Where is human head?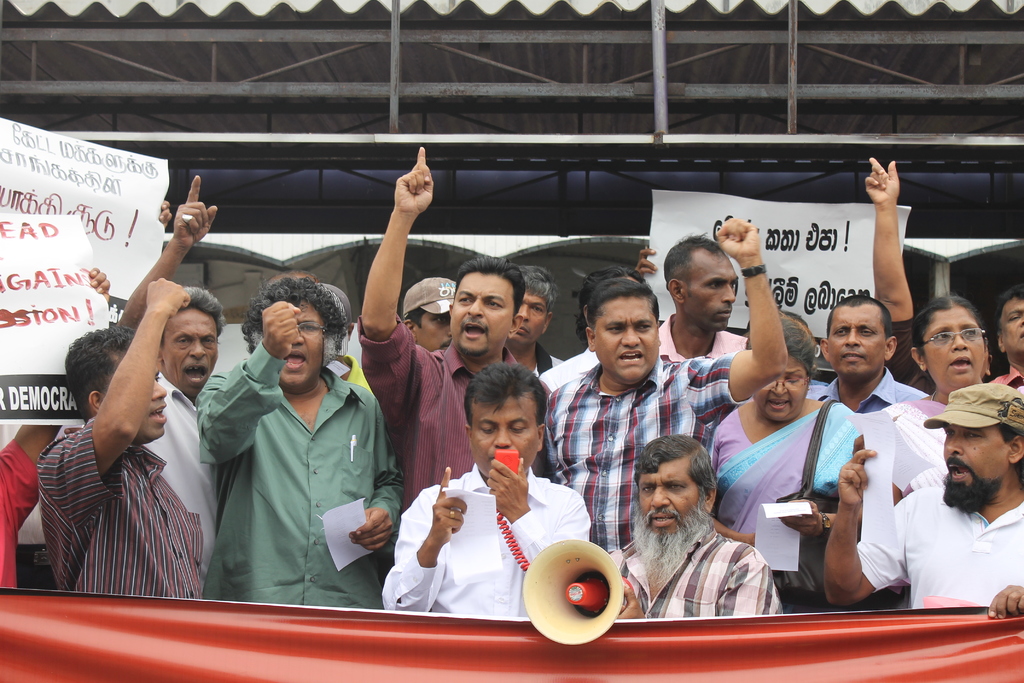
bbox=(66, 320, 168, 436).
